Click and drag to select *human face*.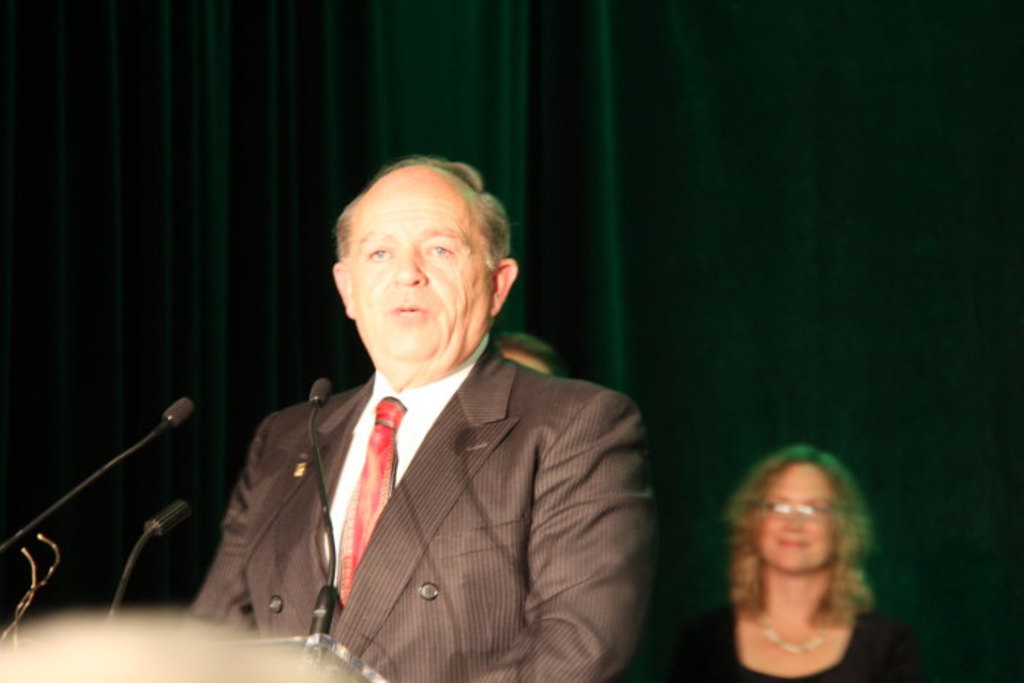
Selection: BBox(348, 189, 492, 358).
